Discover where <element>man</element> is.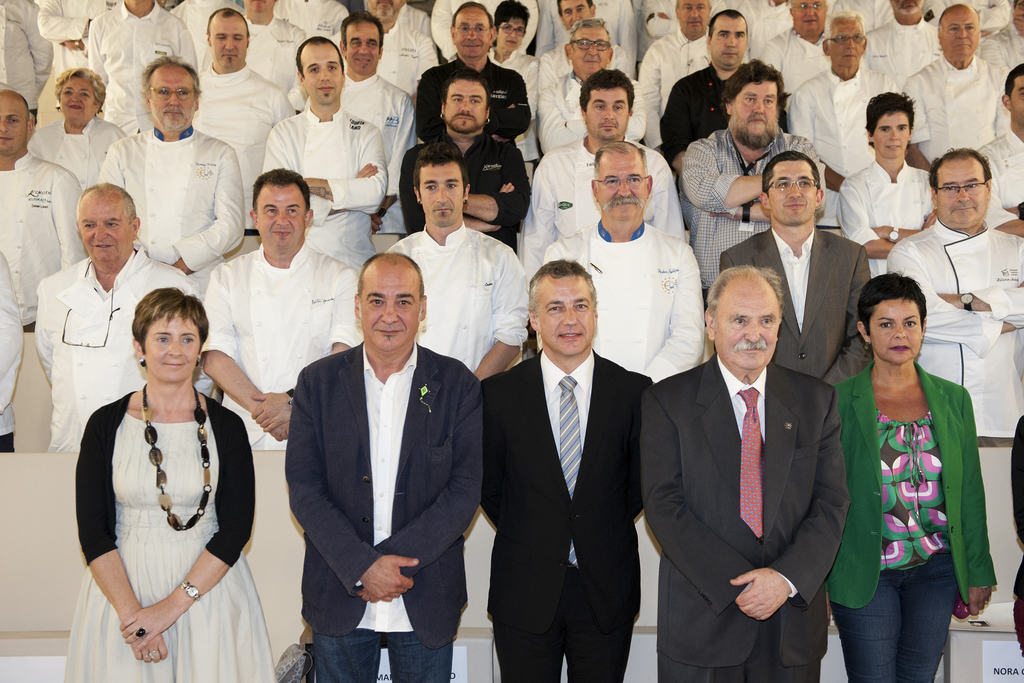
Discovered at 635, 0, 725, 58.
